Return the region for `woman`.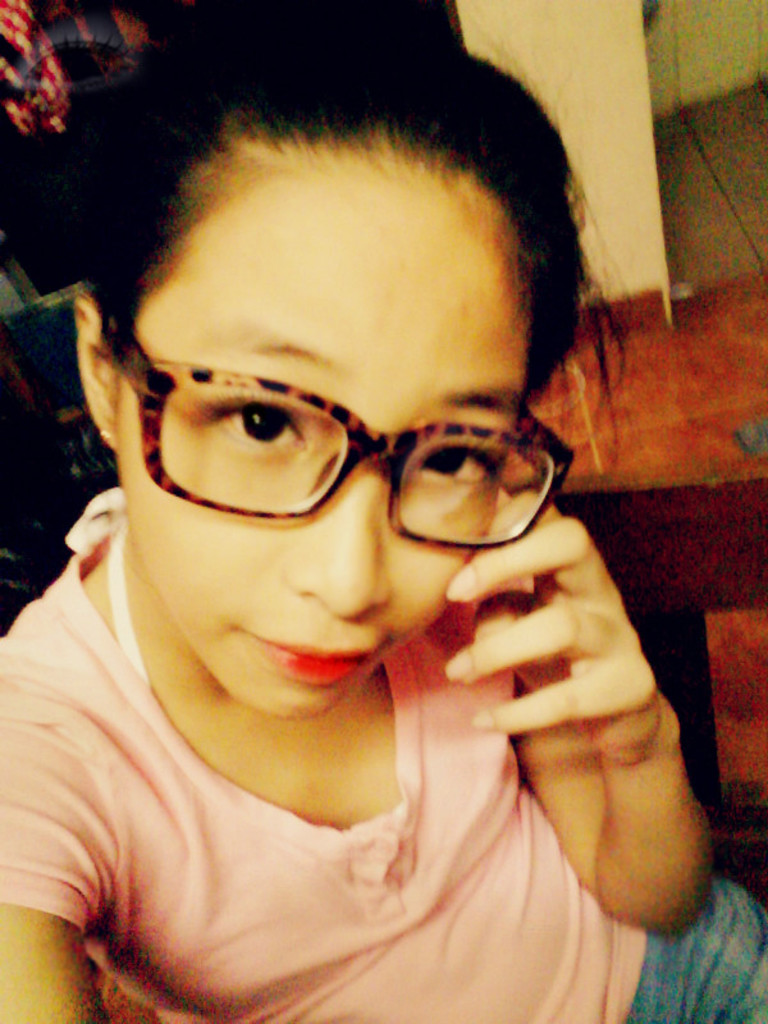
select_region(0, 36, 767, 1023).
